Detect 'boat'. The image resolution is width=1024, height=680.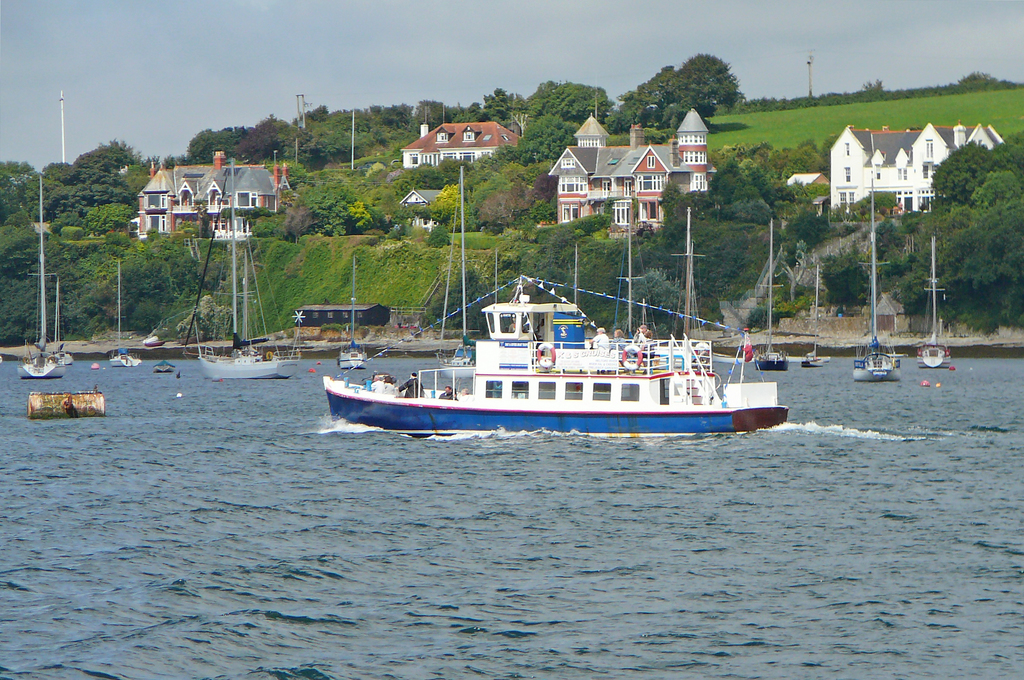
pyautogui.locateOnScreen(436, 161, 477, 386).
